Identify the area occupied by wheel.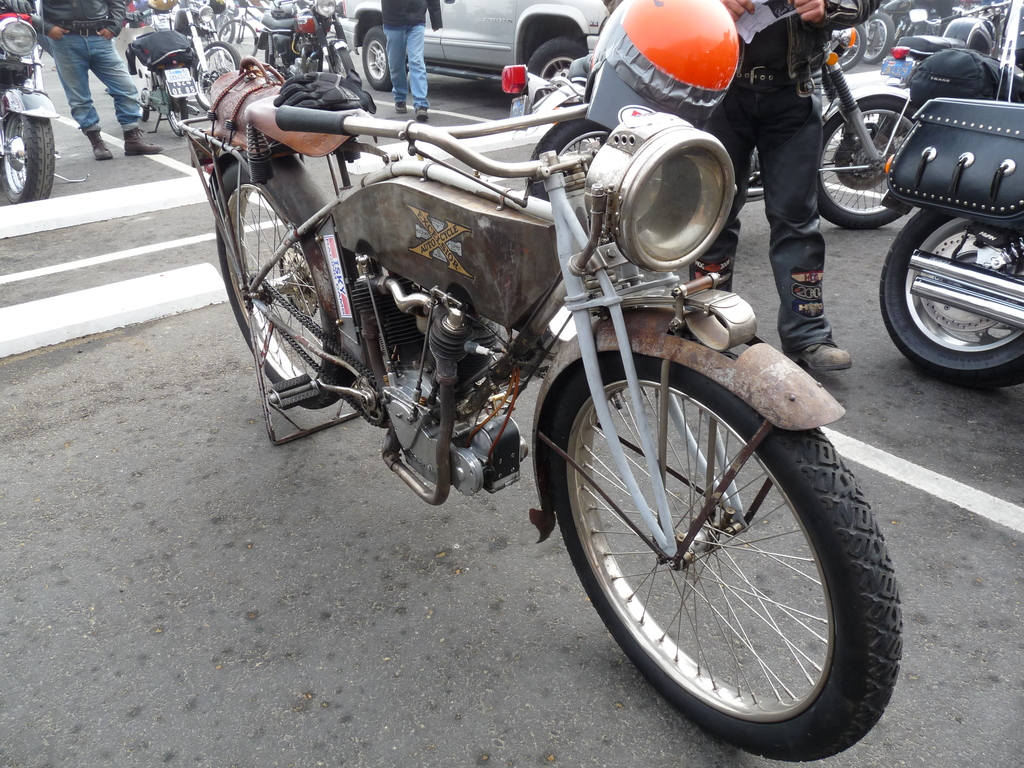
Area: box=[541, 360, 906, 763].
